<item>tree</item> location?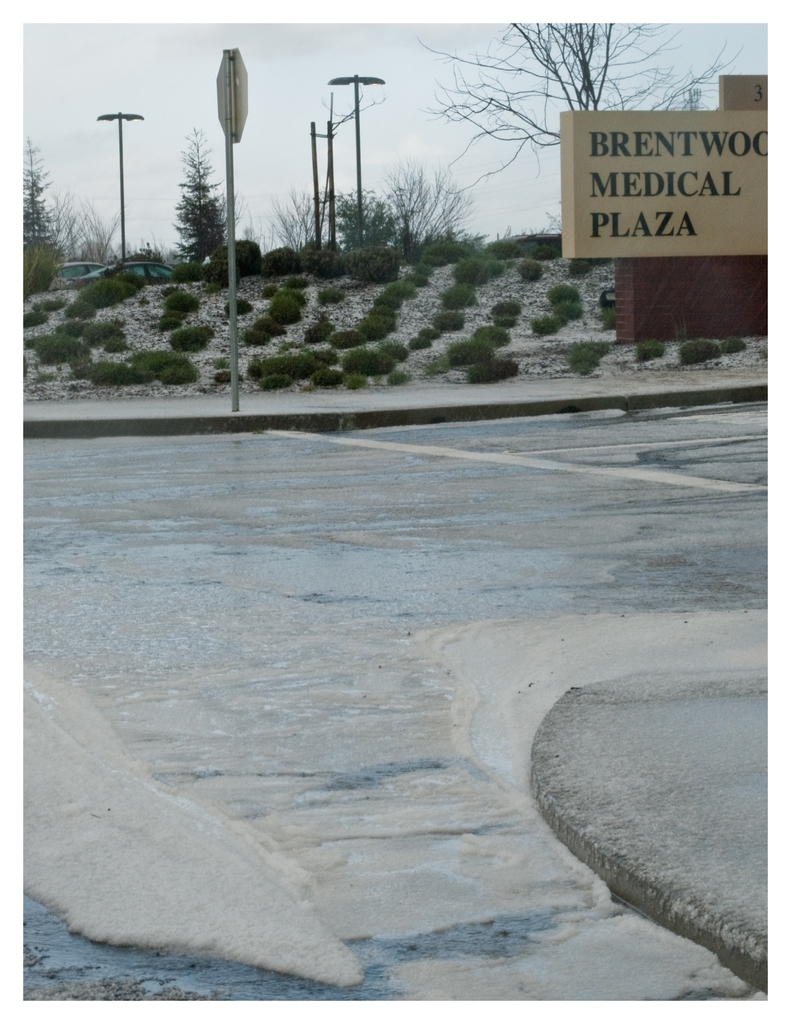
region(385, 161, 468, 240)
